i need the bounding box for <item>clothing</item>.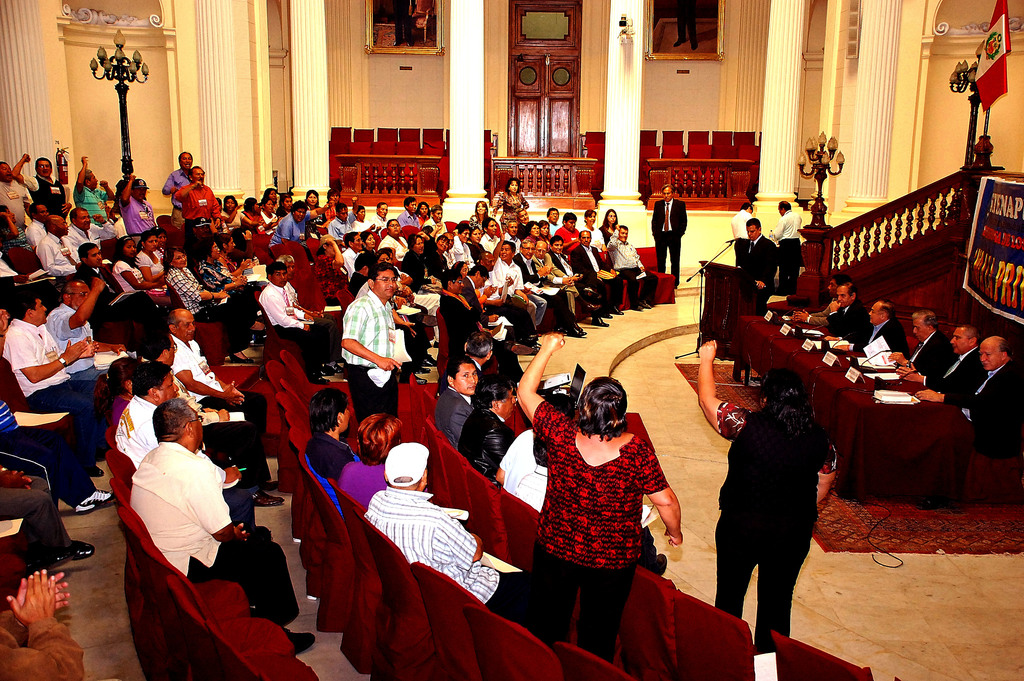
Here it is: 935,356,1023,459.
